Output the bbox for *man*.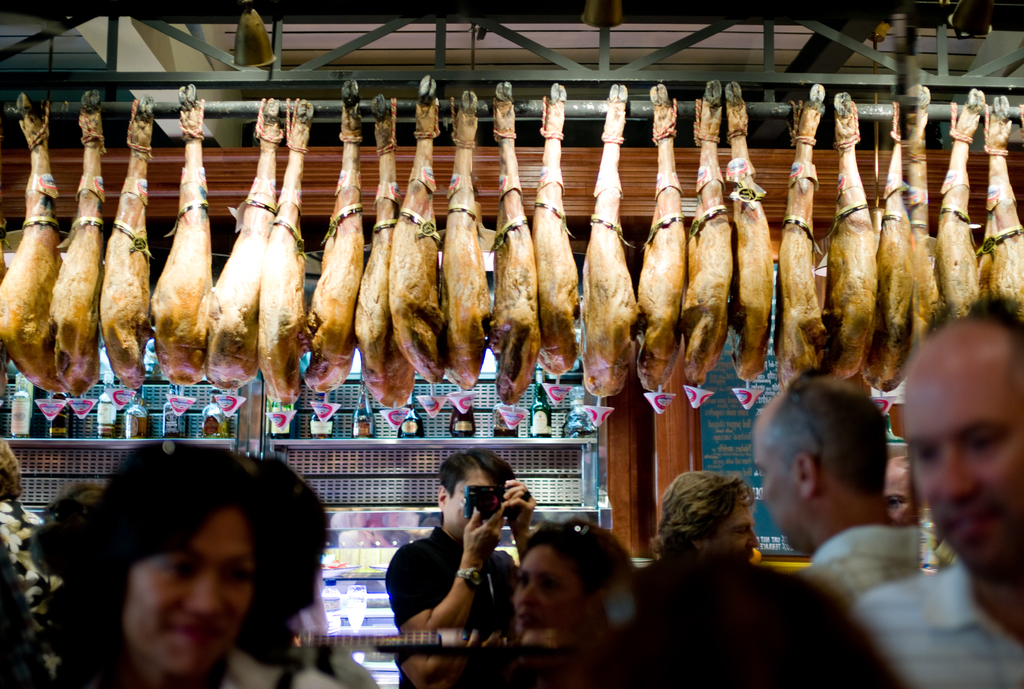
bbox=(650, 468, 764, 571).
